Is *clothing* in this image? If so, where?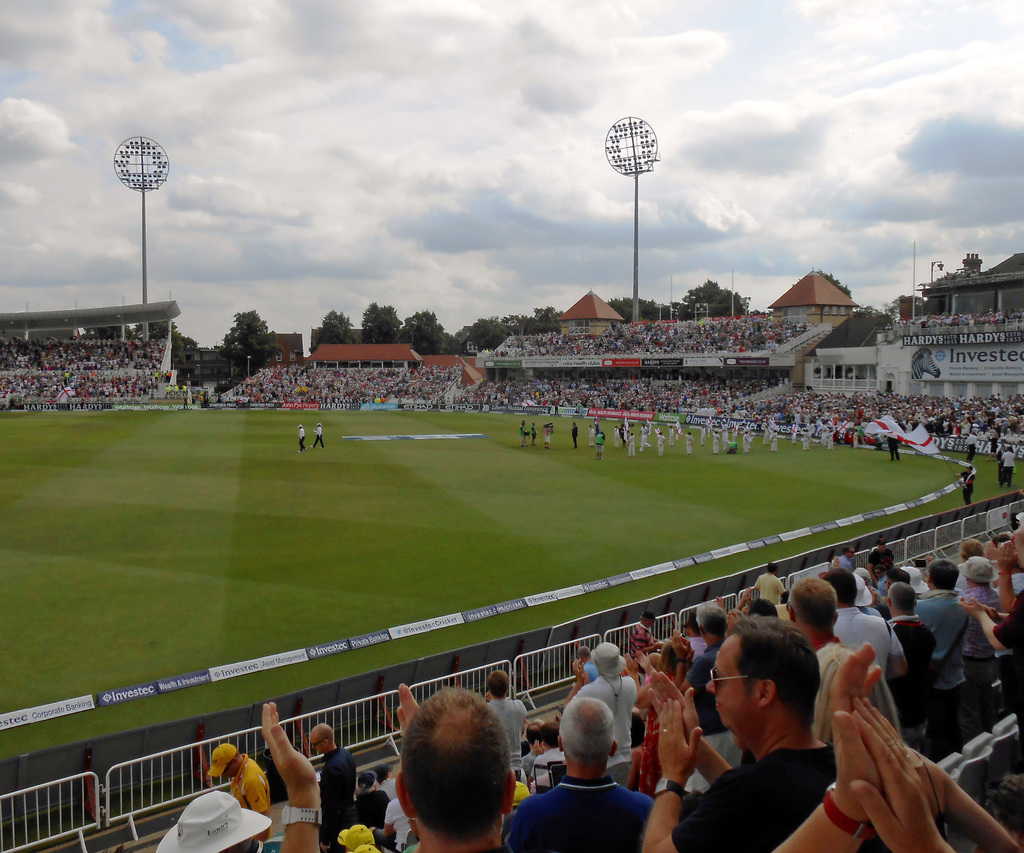
Yes, at {"x1": 960, "y1": 566, "x2": 969, "y2": 590}.
